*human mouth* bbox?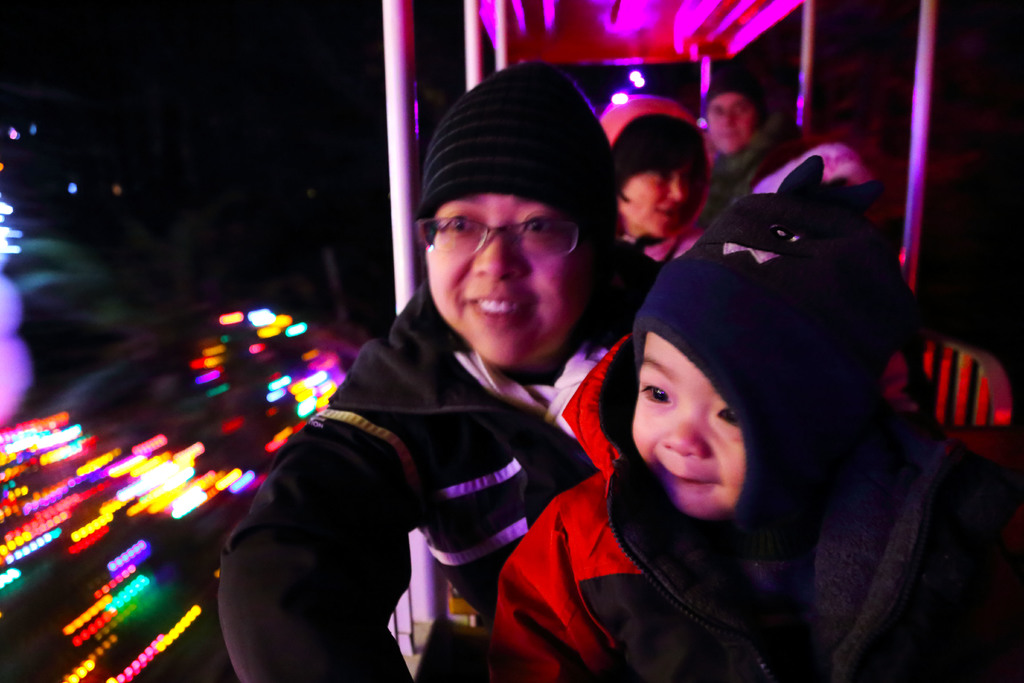
{"x1": 473, "y1": 296, "x2": 529, "y2": 325}
